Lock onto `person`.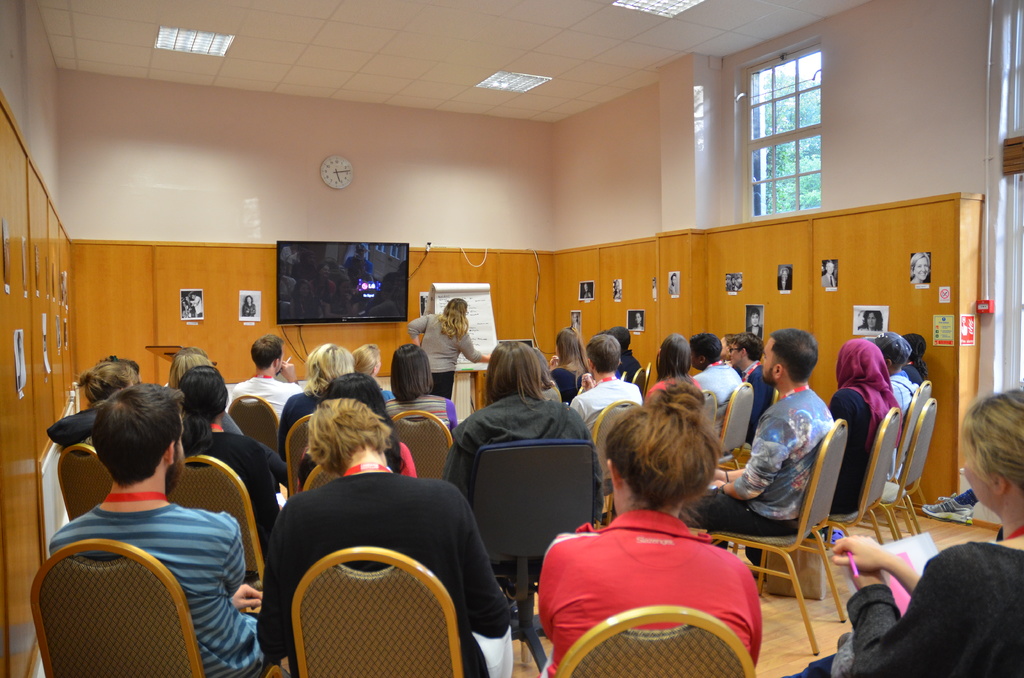
Locked: [x1=824, y1=389, x2=1023, y2=677].
